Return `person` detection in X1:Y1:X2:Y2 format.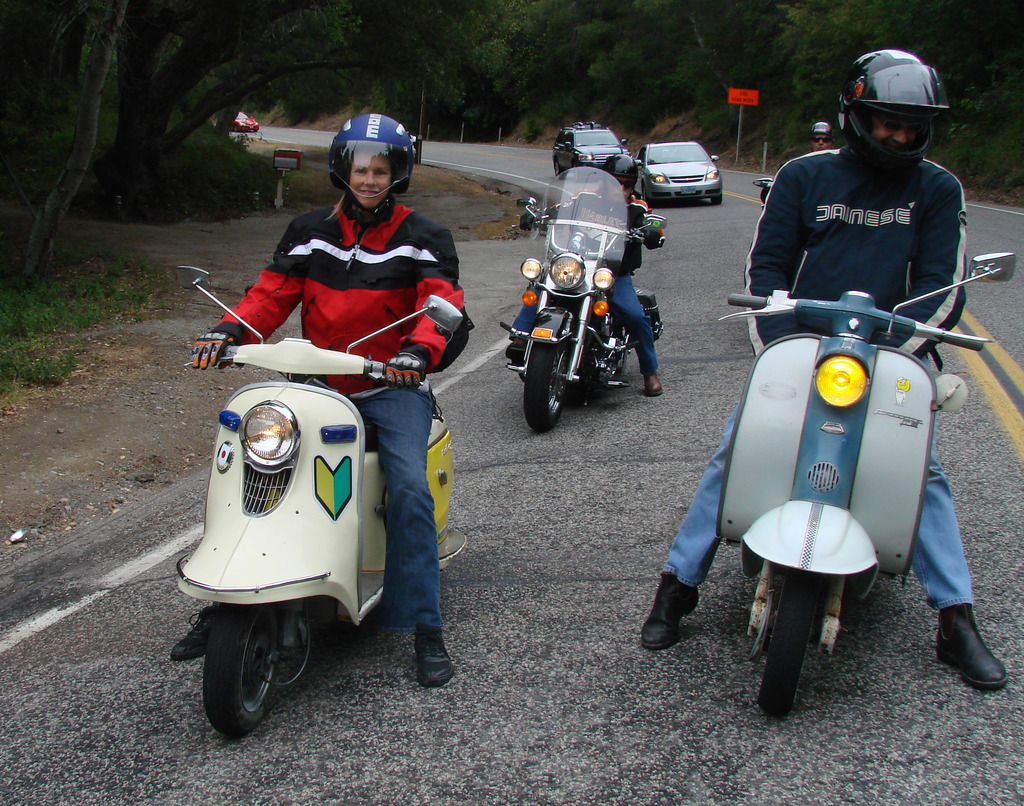
636:48:1011:691.
